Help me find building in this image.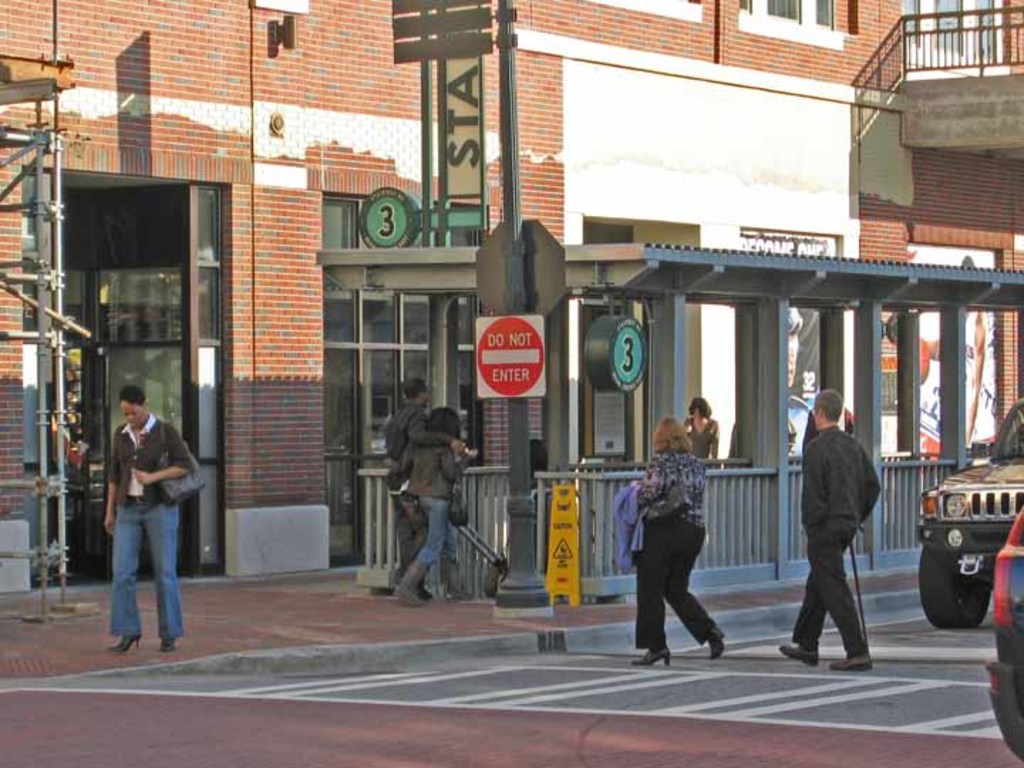
Found it: (0, 0, 1023, 597).
